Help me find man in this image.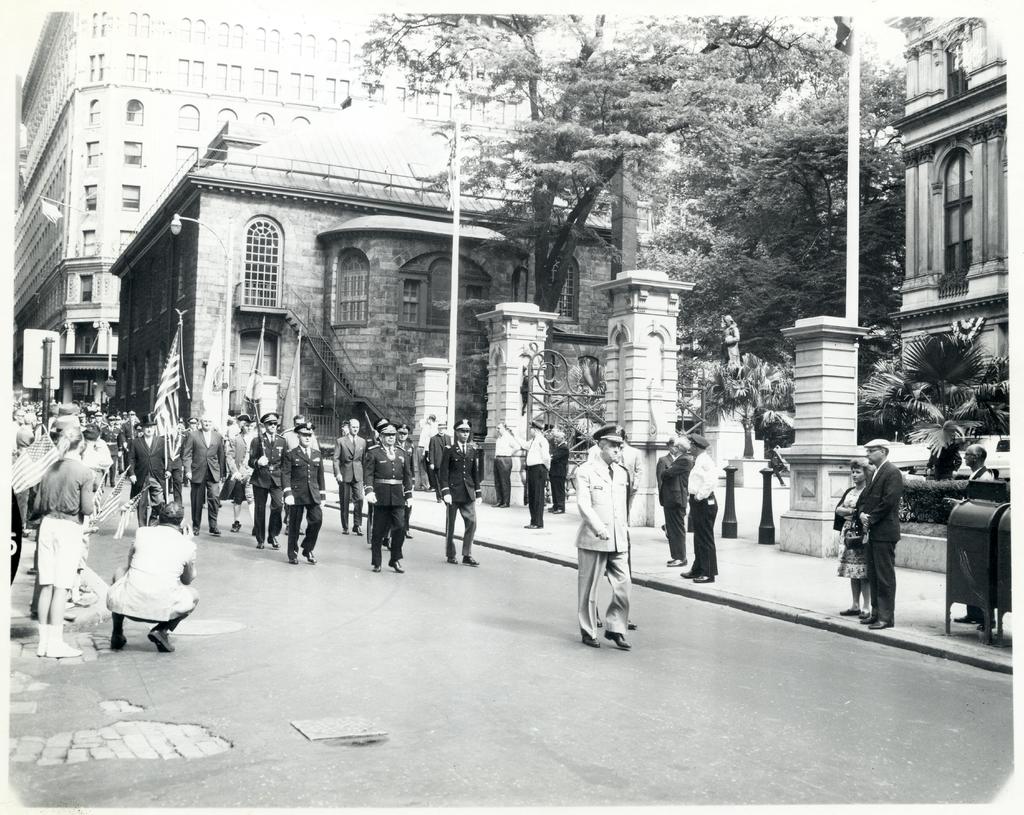
Found it: 968, 443, 1003, 483.
